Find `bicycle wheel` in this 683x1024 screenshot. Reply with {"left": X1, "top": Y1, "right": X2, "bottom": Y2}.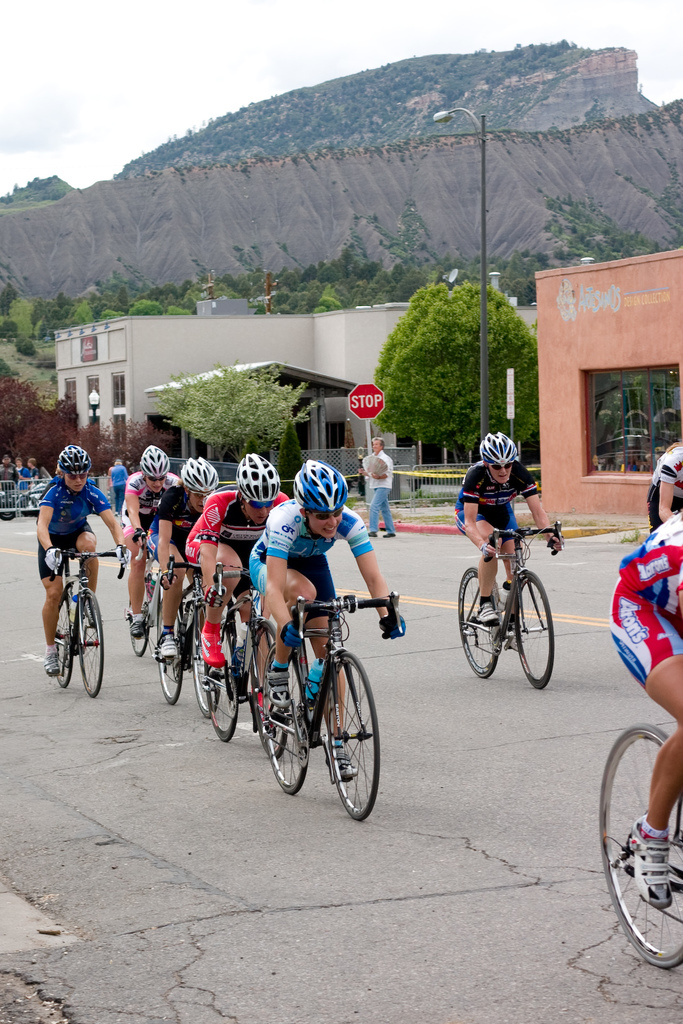
{"left": 54, "top": 600, "right": 74, "bottom": 687}.
